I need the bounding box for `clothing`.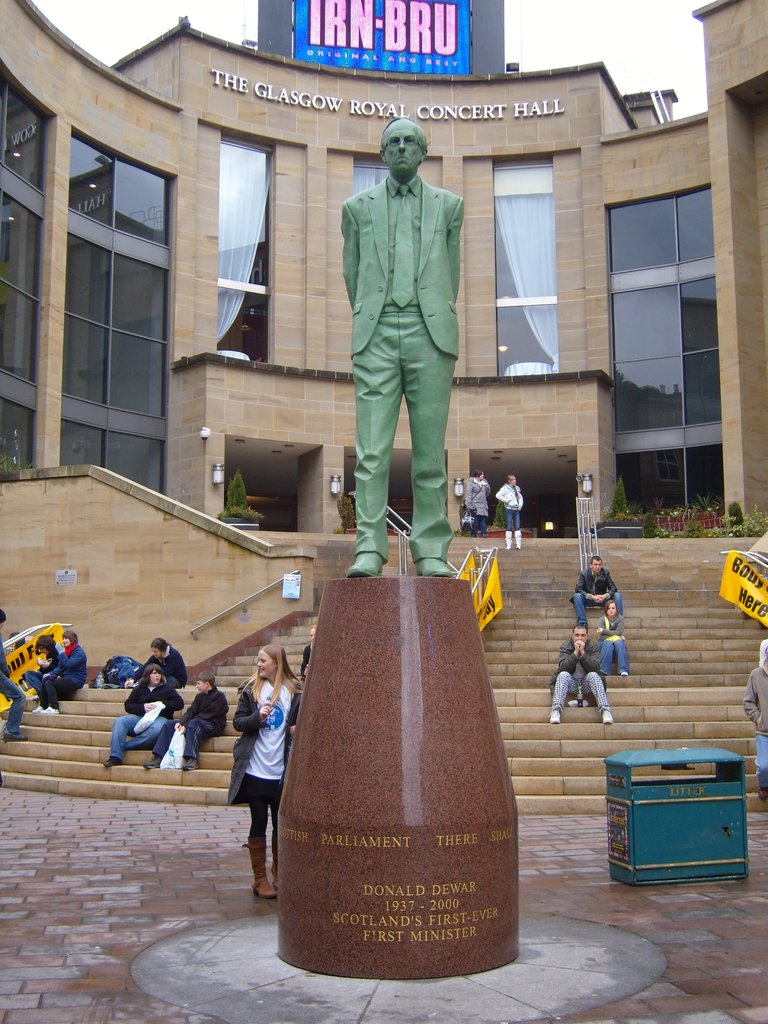
Here it is: BBox(740, 650, 767, 785).
